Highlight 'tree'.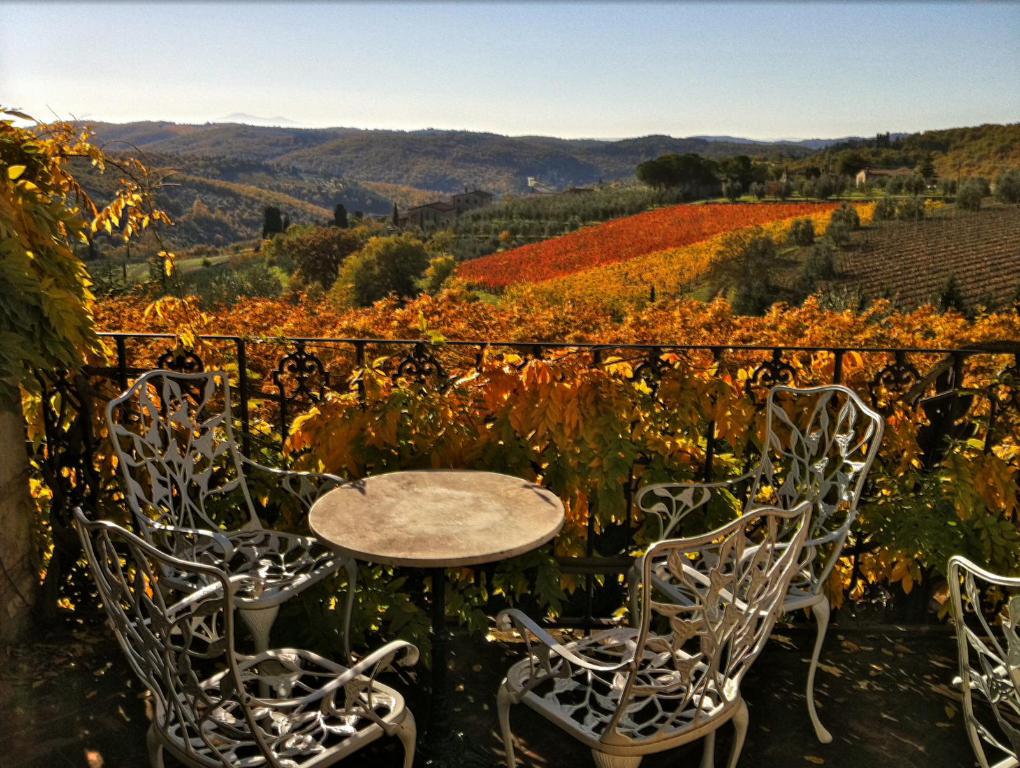
Highlighted region: bbox=(265, 226, 374, 305).
